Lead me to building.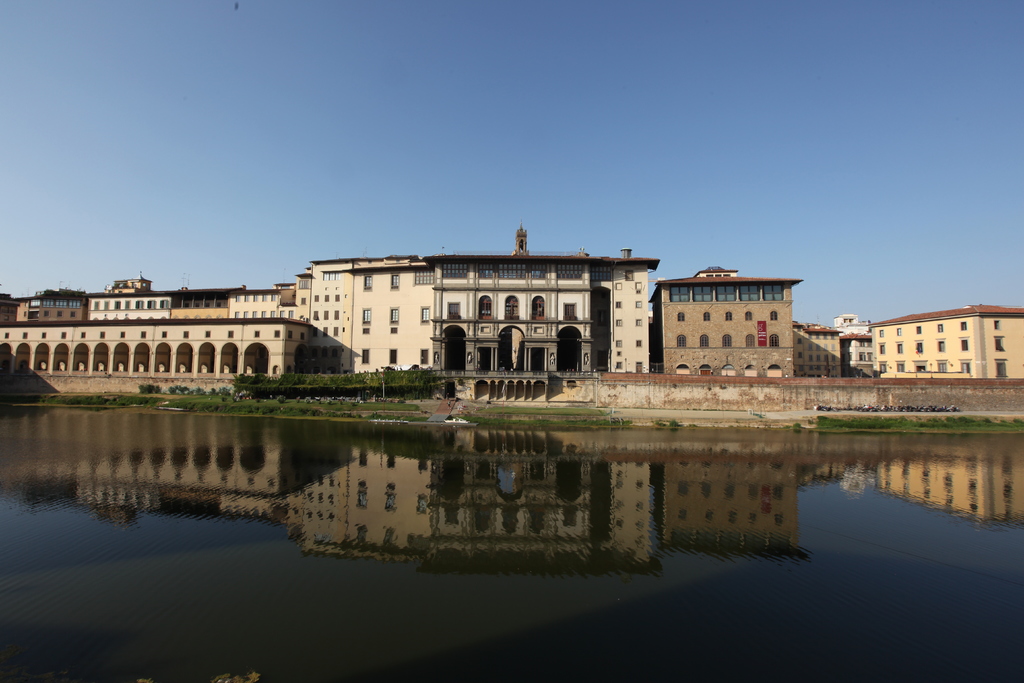
Lead to 613, 248, 660, 370.
